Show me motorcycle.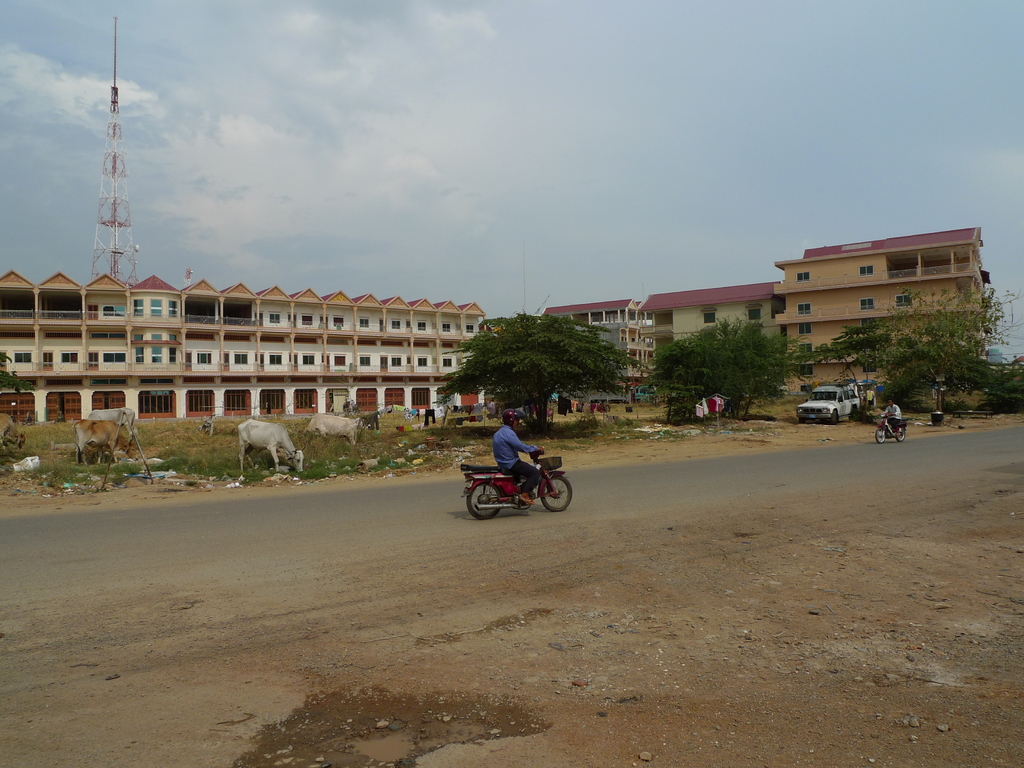
motorcycle is here: [left=870, top=409, right=912, bottom=446].
